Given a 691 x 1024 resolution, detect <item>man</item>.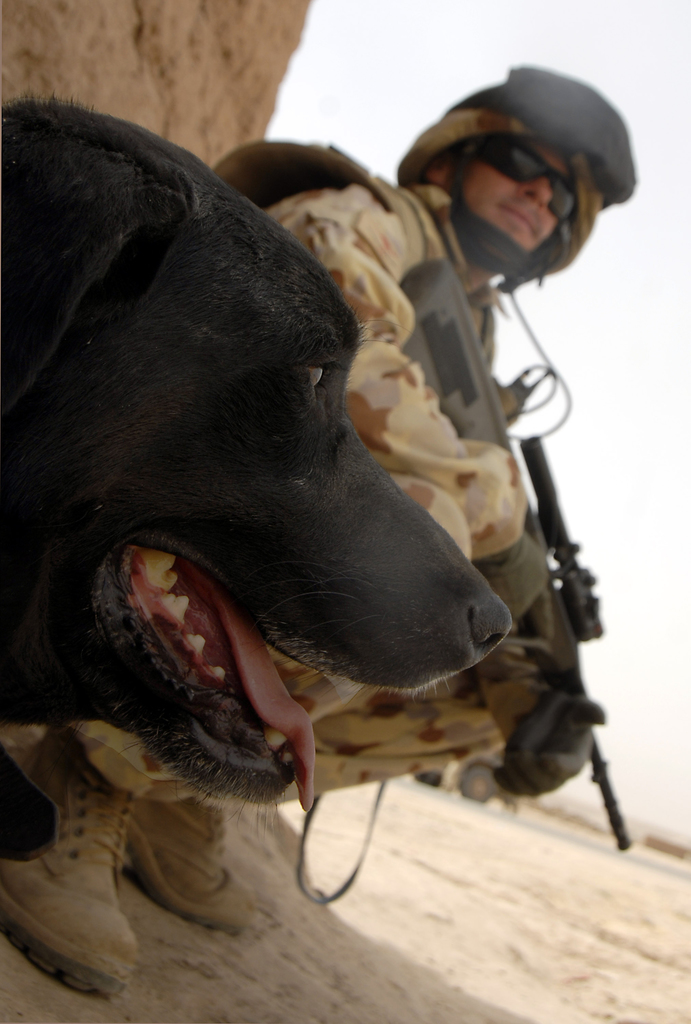
28,49,600,896.
